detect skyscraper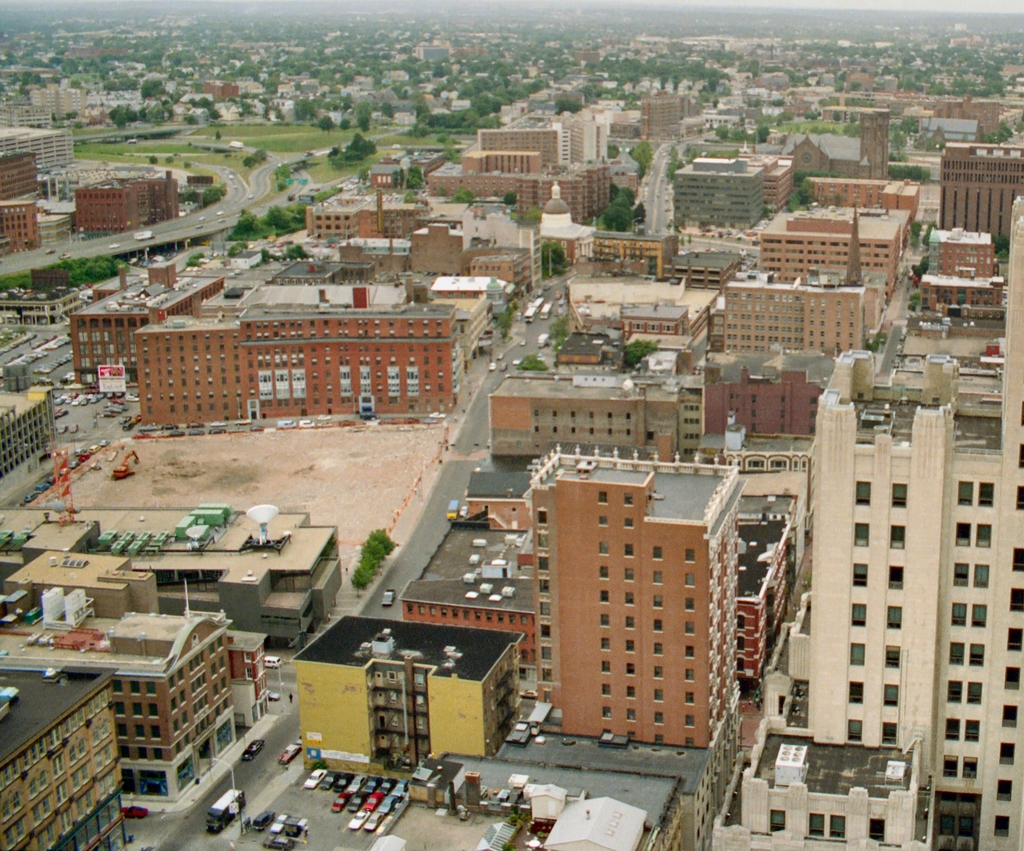
[x1=0, y1=614, x2=237, y2=788]
